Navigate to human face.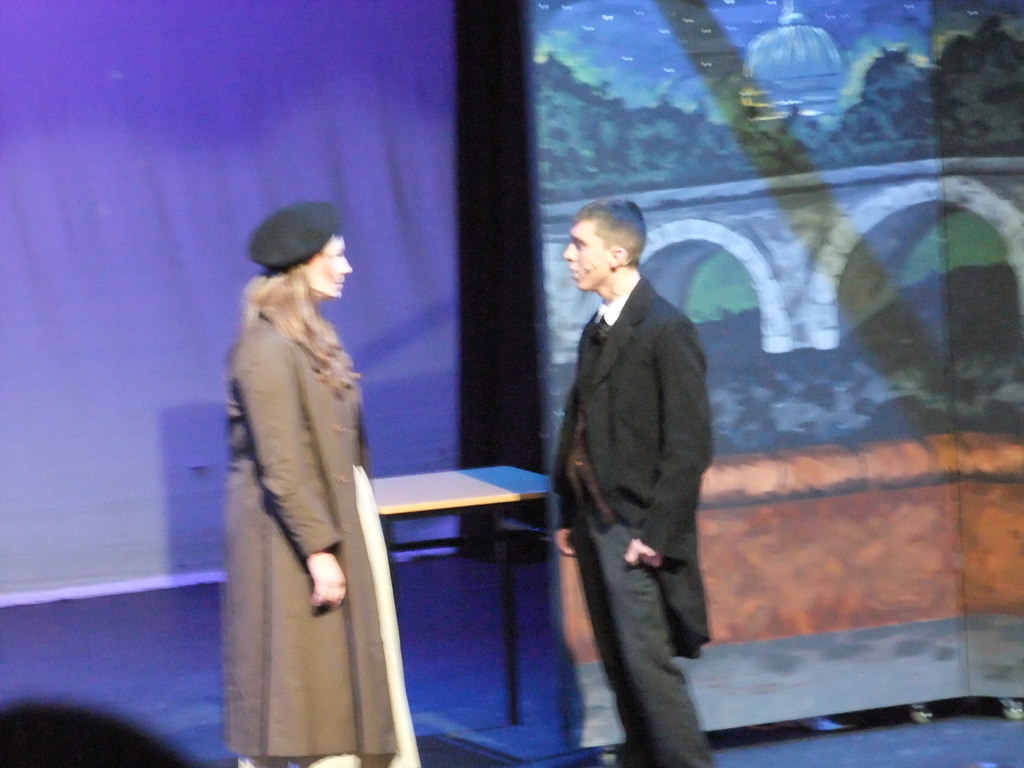
Navigation target: 312,233,353,298.
